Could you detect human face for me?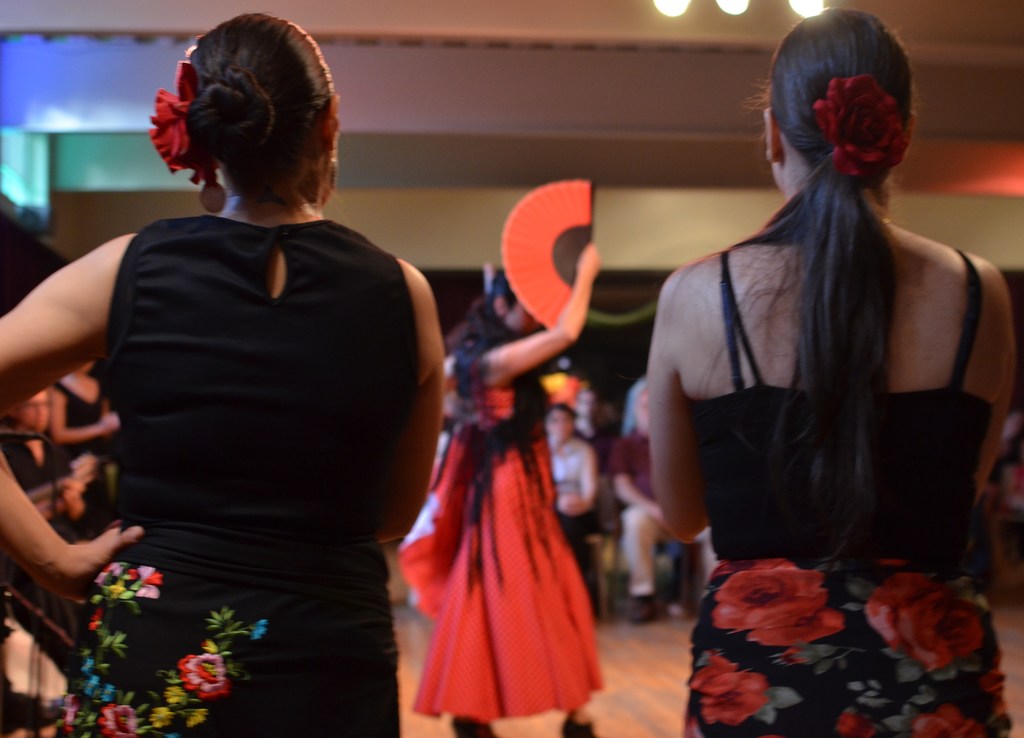
Detection result: {"x1": 505, "y1": 304, "x2": 541, "y2": 334}.
